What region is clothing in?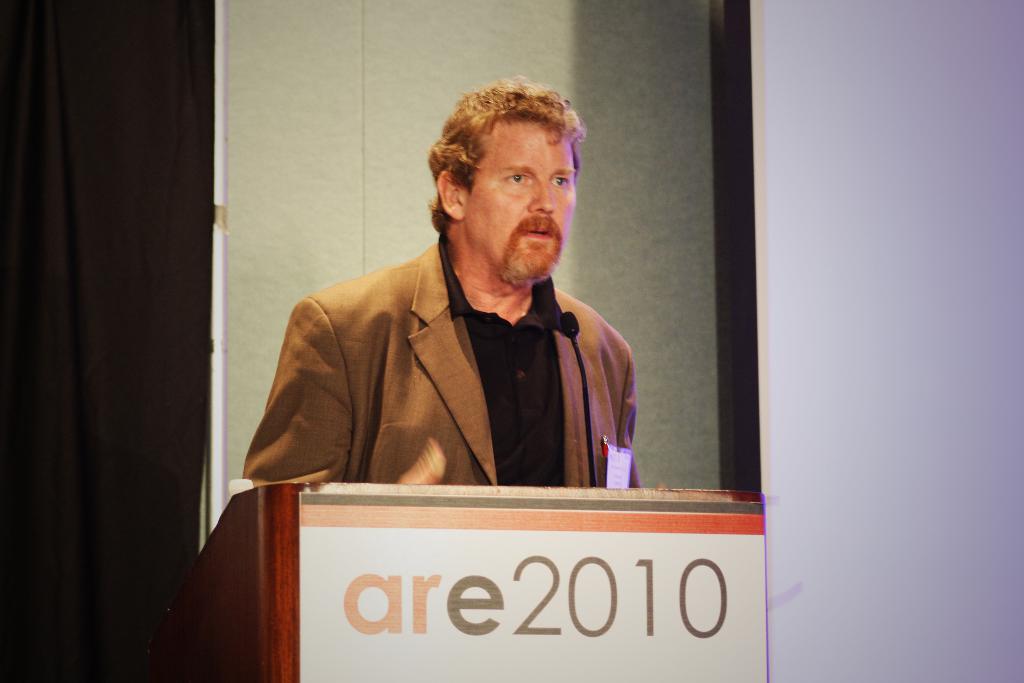
bbox(246, 195, 643, 520).
